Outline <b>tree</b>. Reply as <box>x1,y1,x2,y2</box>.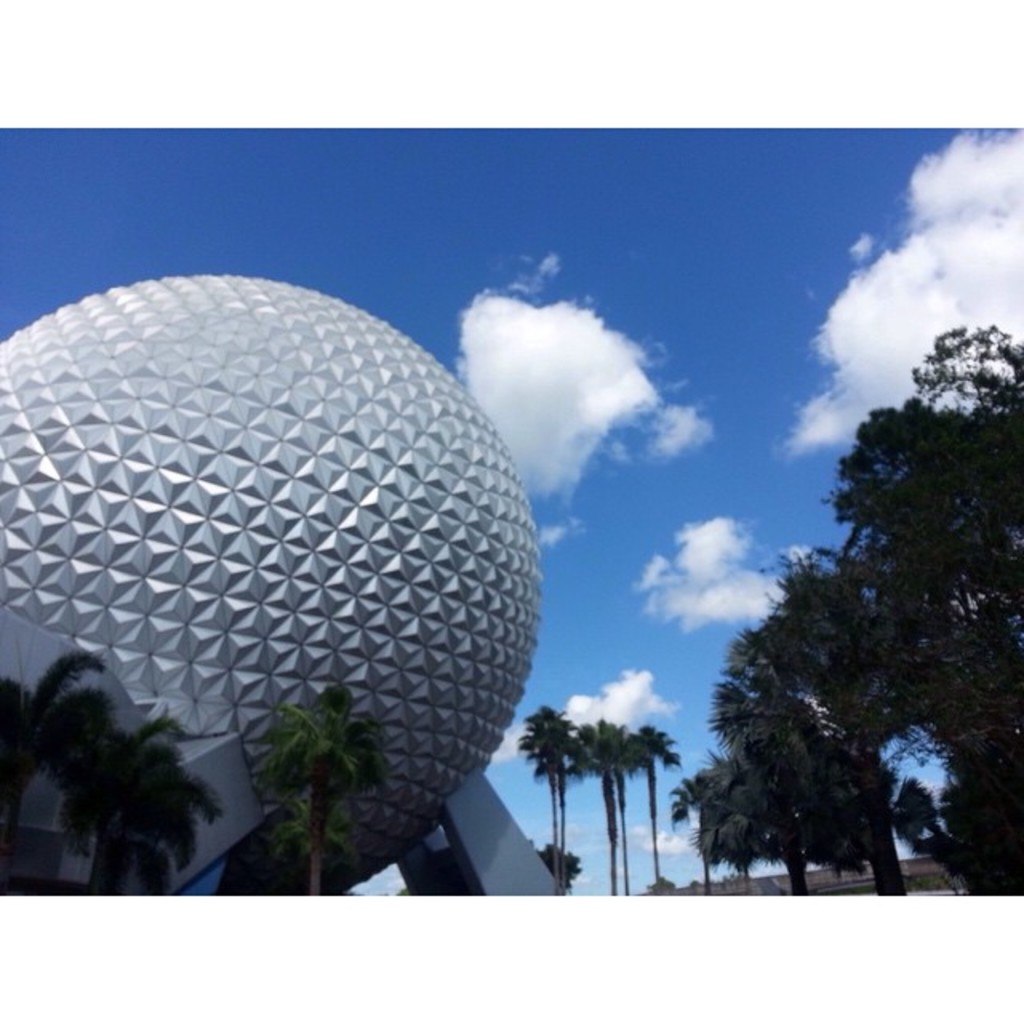
<box>549,702,571,875</box>.
